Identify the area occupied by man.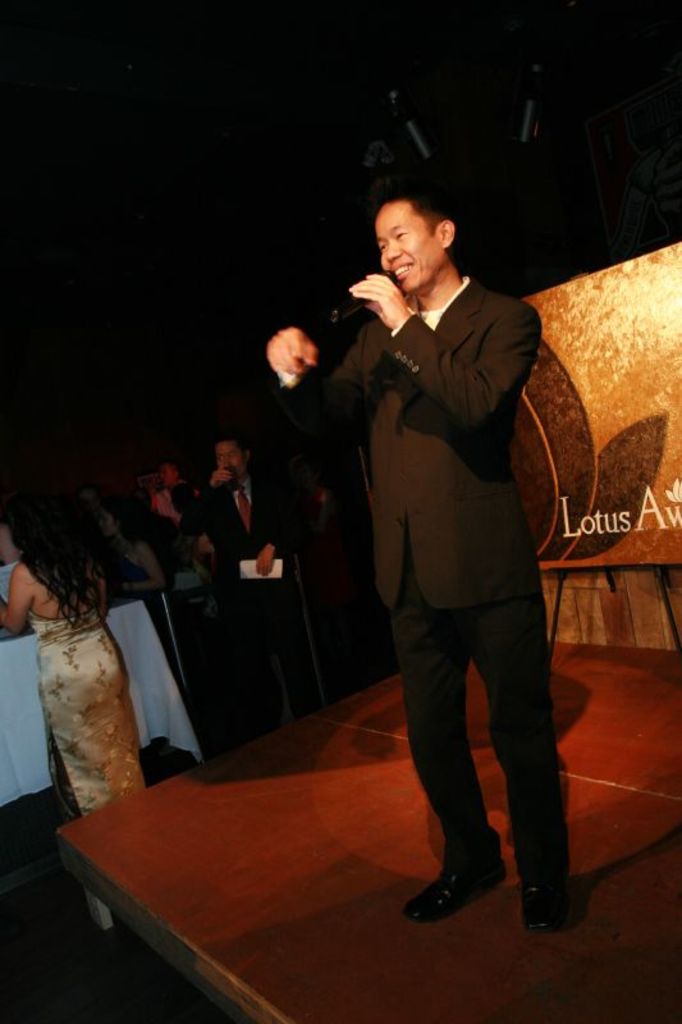
Area: x1=330 y1=152 x2=575 y2=947.
